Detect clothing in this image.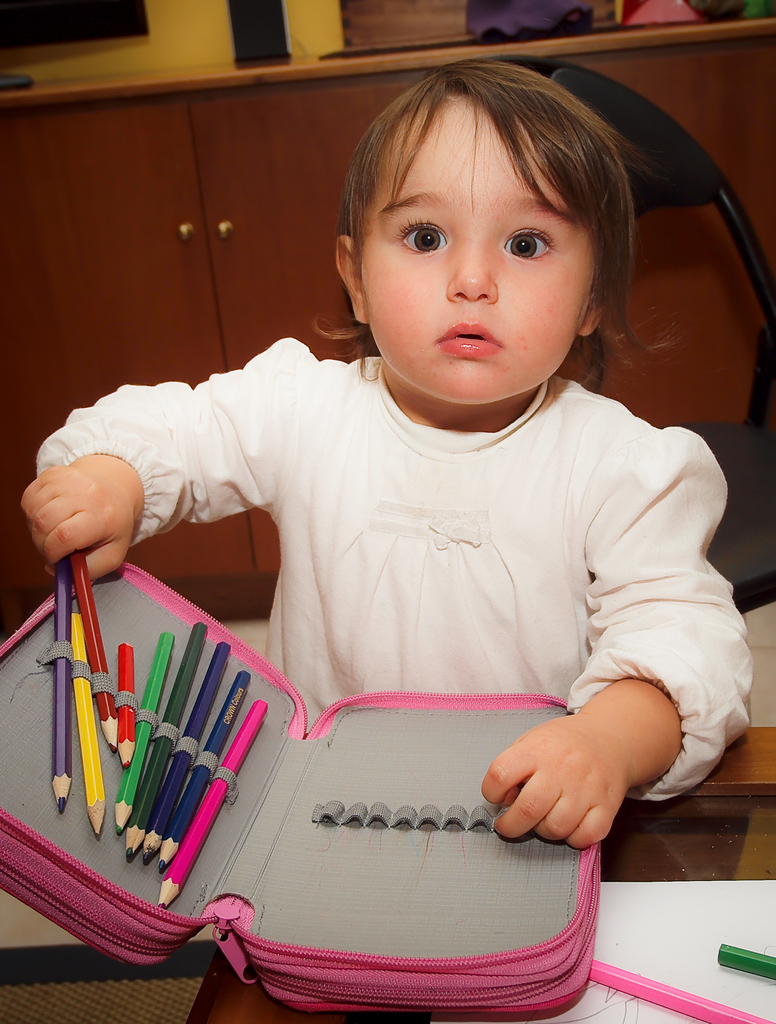
Detection: <box>99,419,648,932</box>.
